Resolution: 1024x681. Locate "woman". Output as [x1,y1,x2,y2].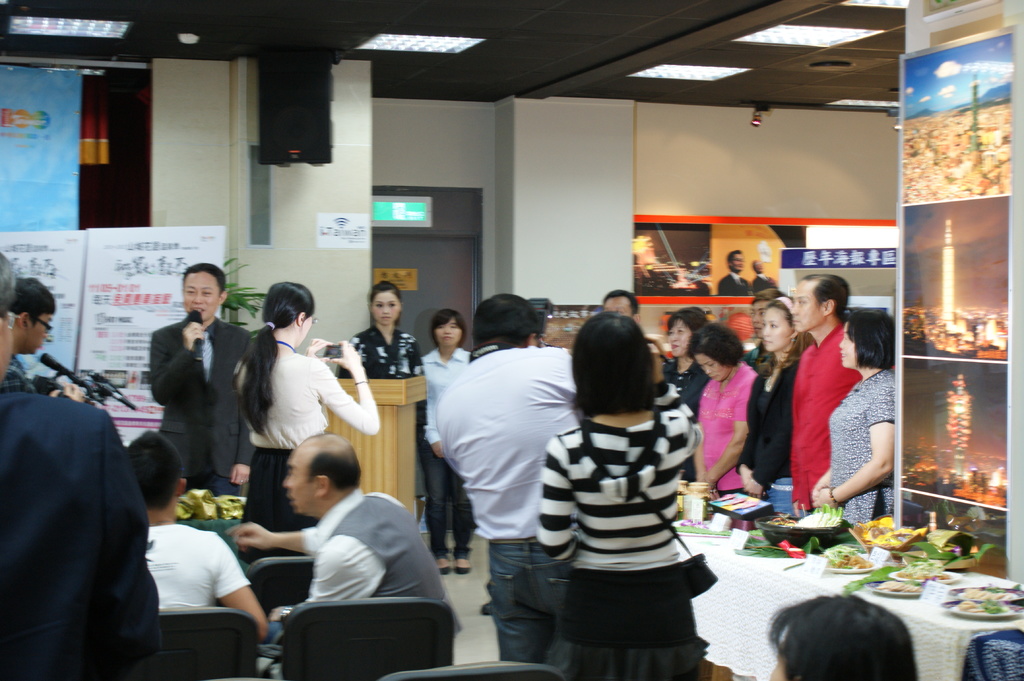
[231,279,380,541].
